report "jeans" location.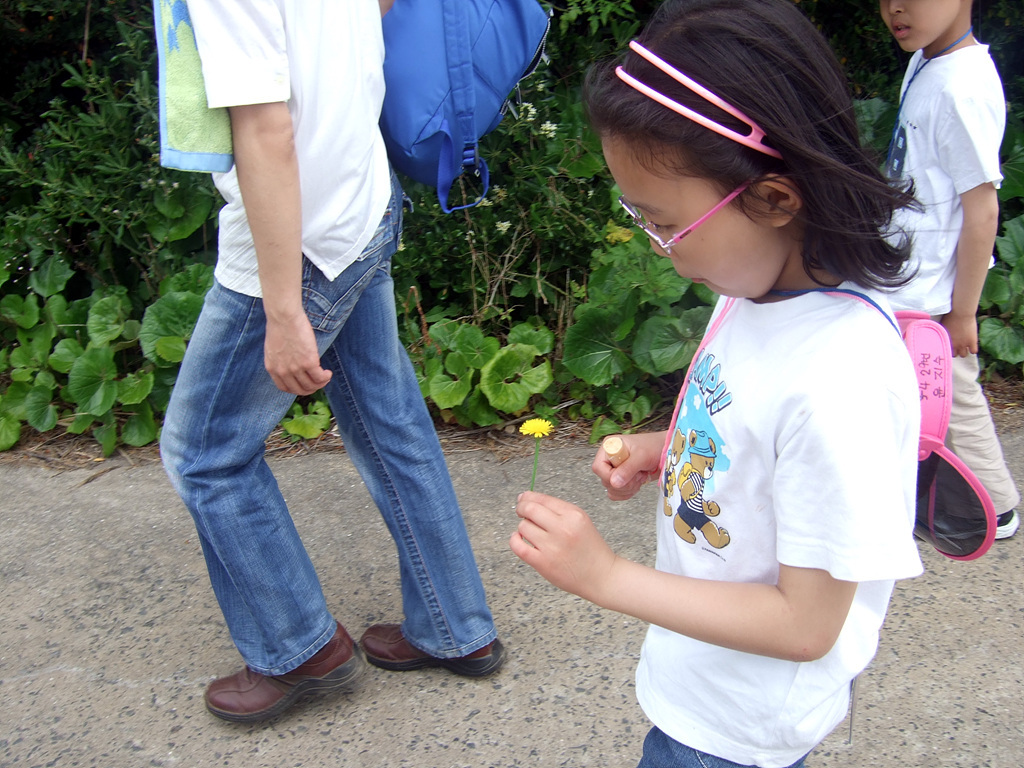
Report: <box>946,350,1023,517</box>.
